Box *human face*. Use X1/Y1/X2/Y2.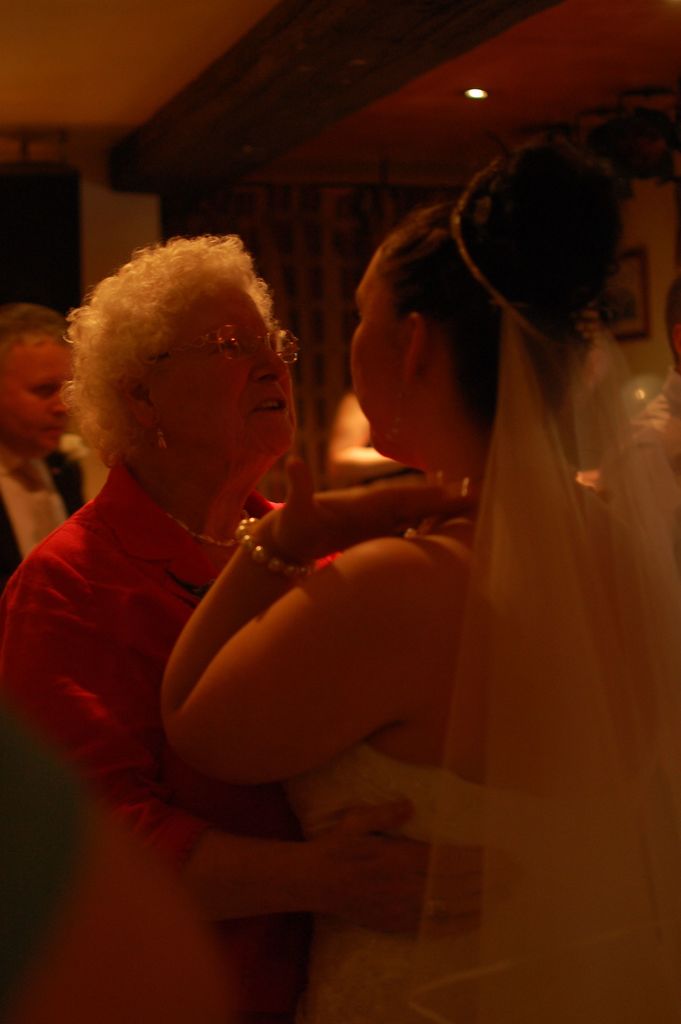
1/346/73/449.
